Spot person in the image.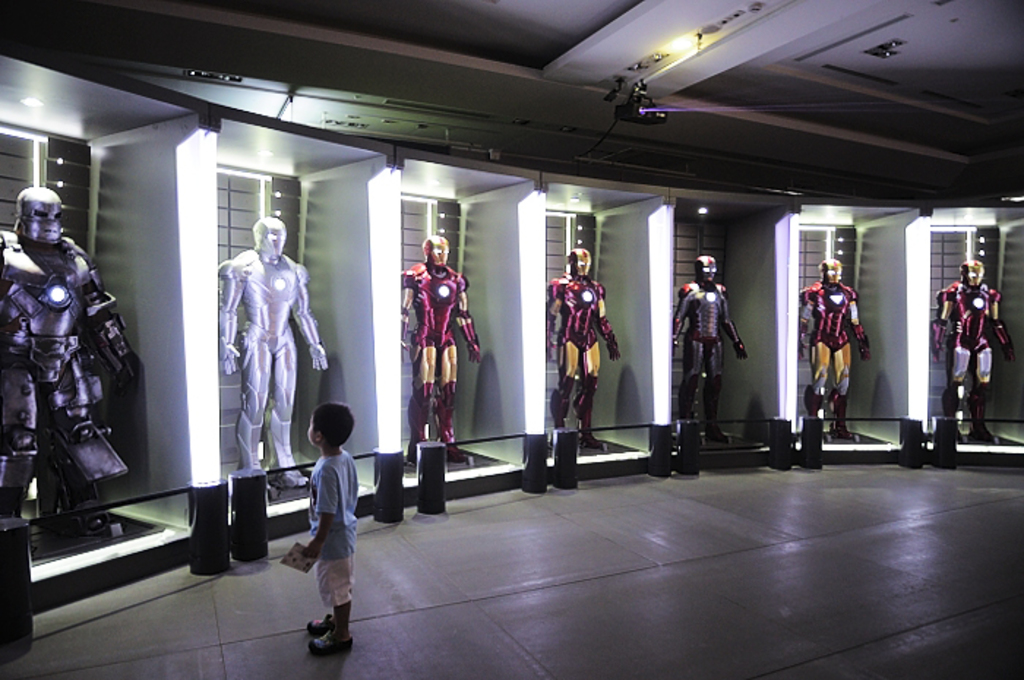
person found at crop(549, 250, 628, 459).
